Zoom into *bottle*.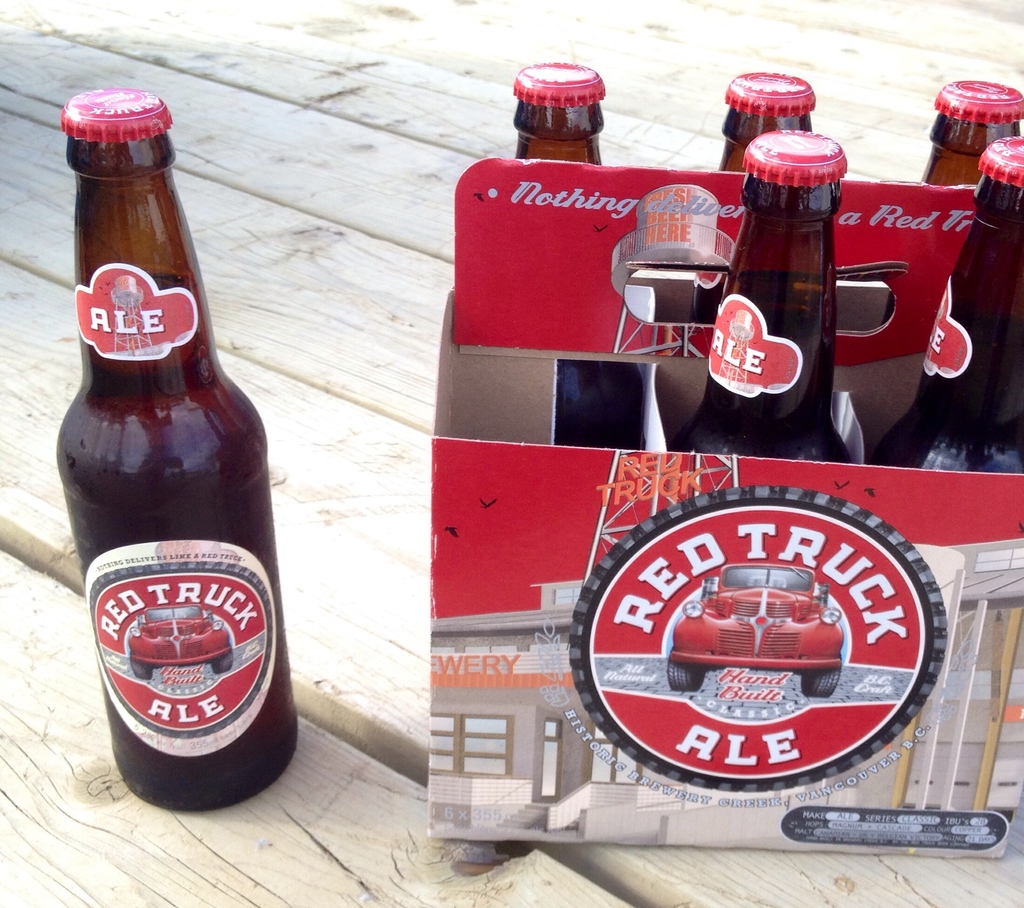
Zoom target: locate(508, 61, 604, 168).
